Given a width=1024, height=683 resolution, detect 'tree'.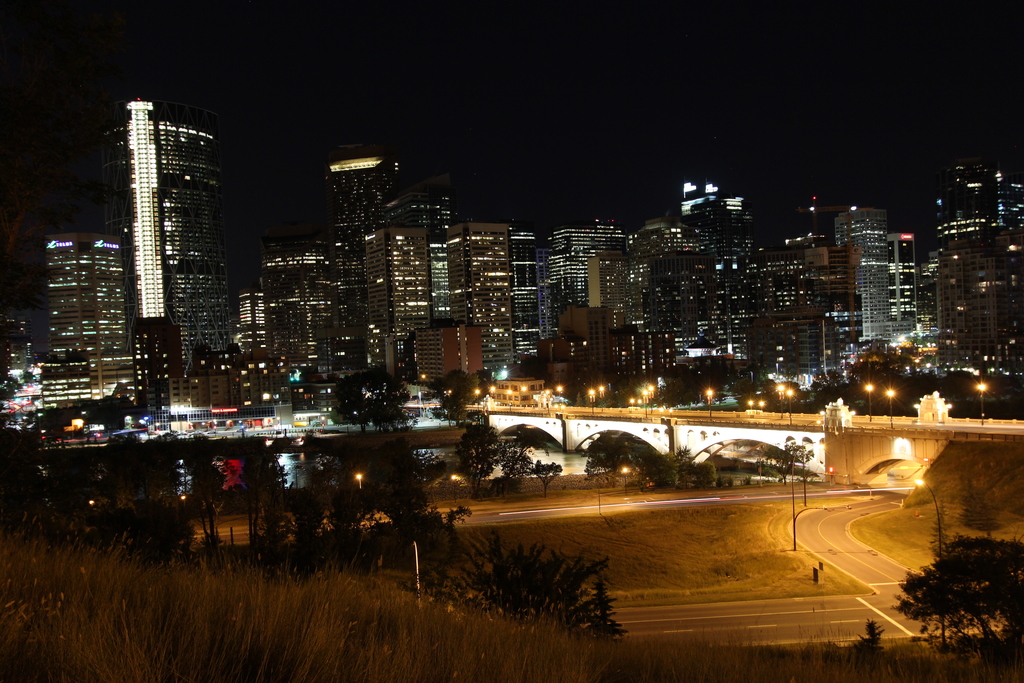
Rect(229, 438, 287, 520).
